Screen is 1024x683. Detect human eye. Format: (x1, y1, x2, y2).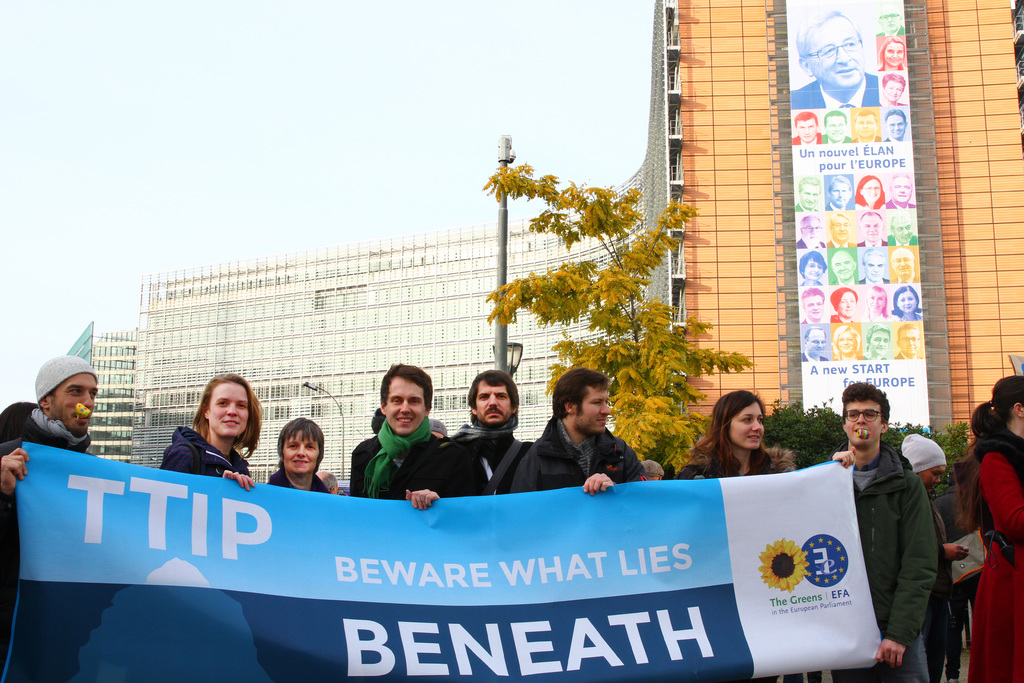
(868, 122, 870, 127).
